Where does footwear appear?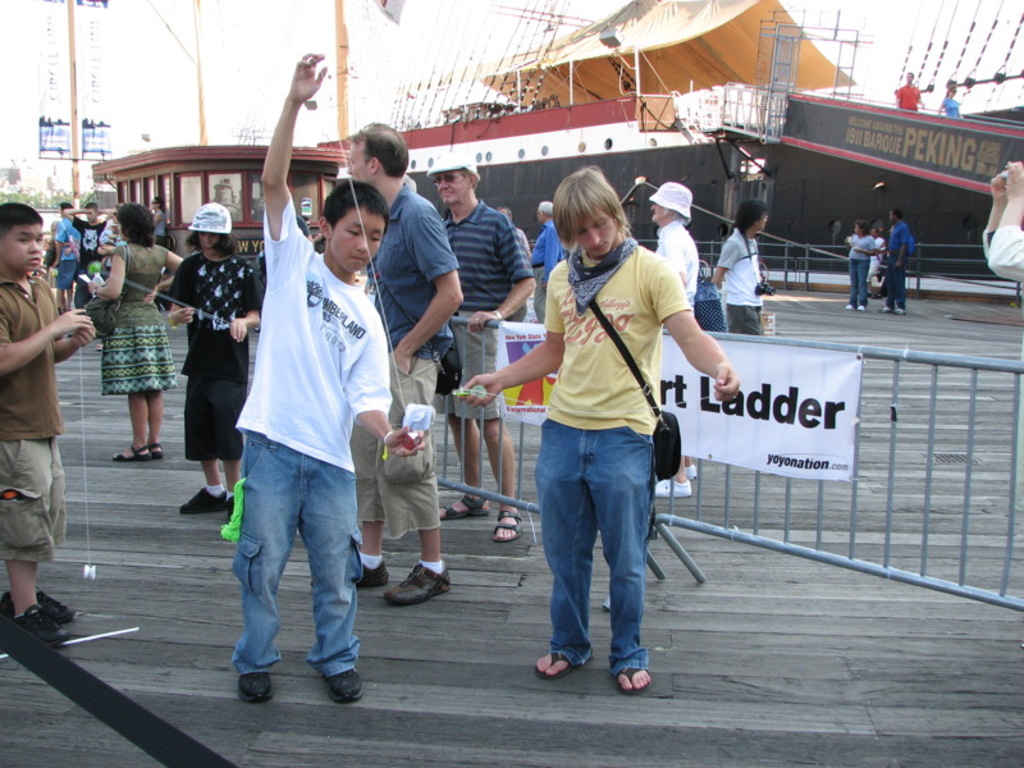
Appears at 326 667 366 705.
